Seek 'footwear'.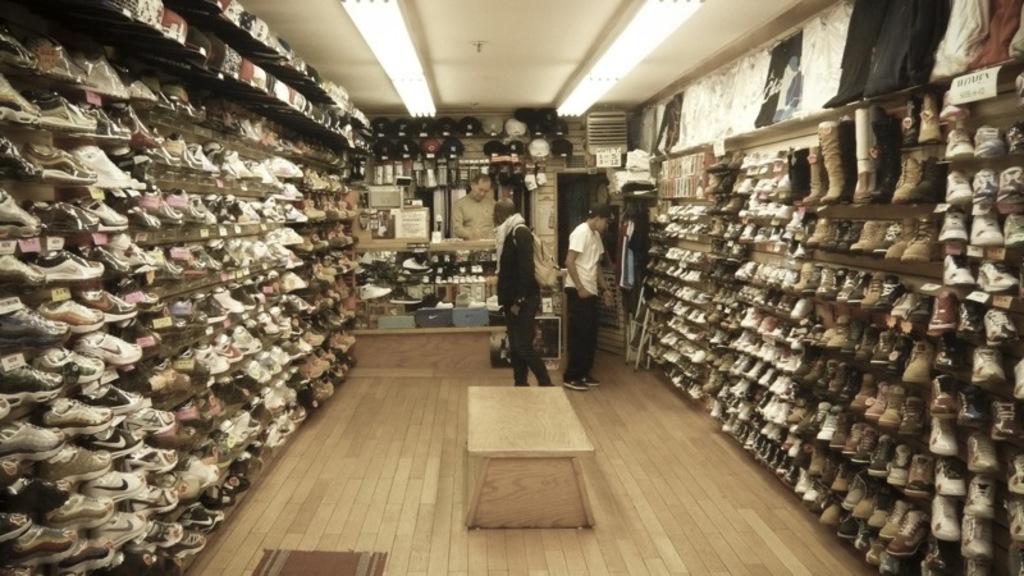
(x1=401, y1=255, x2=428, y2=273).
